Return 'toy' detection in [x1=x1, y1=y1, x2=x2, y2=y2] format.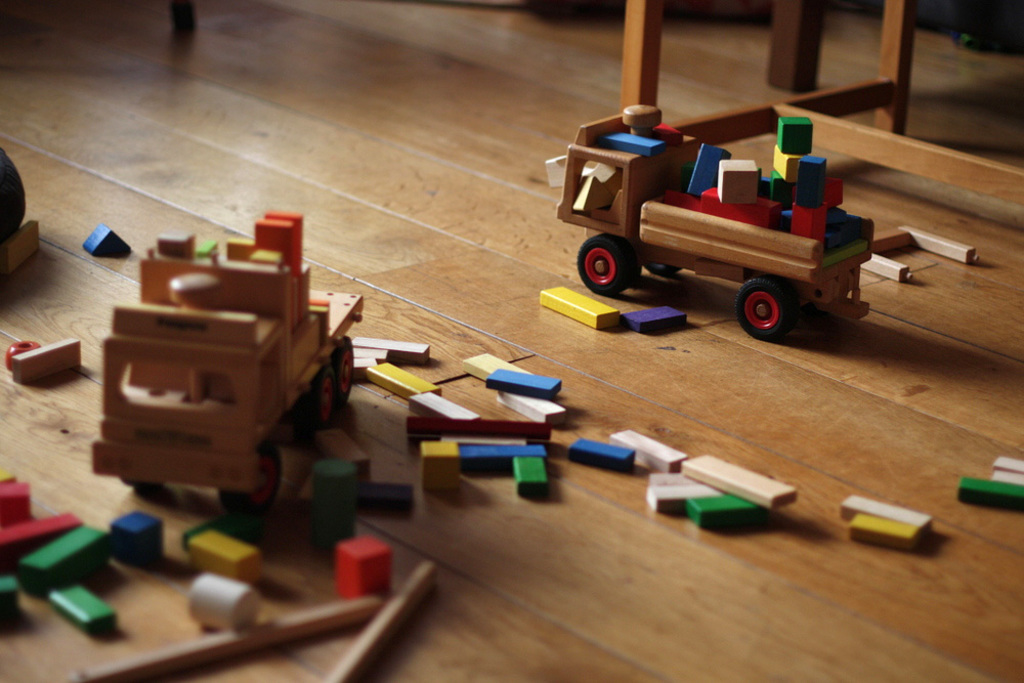
[x1=8, y1=335, x2=34, y2=359].
